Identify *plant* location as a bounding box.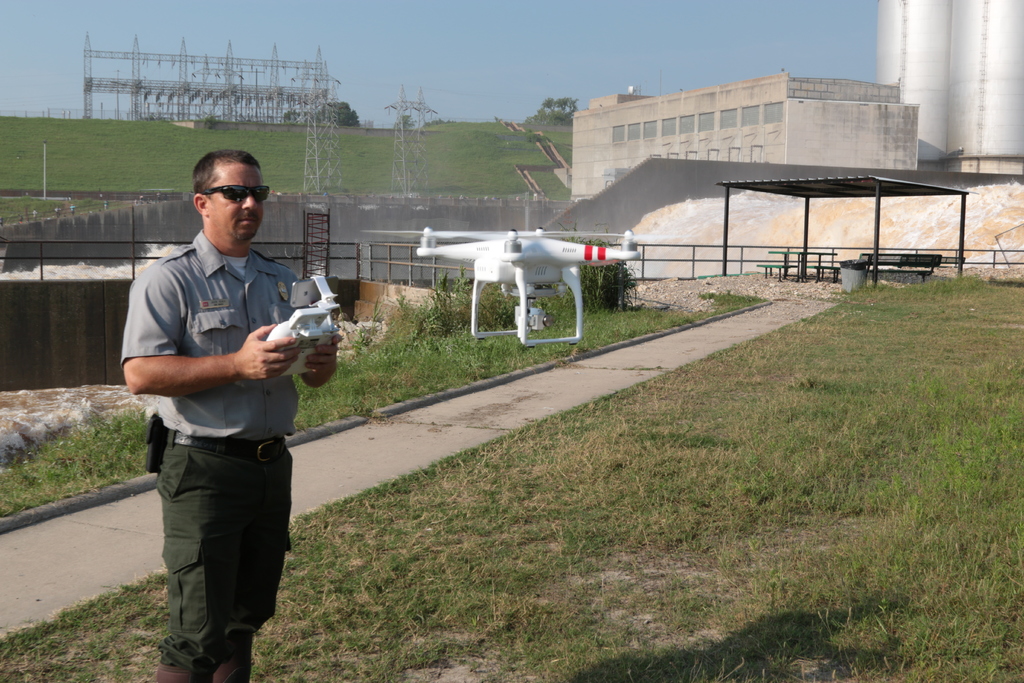
rect(582, 259, 639, 308).
